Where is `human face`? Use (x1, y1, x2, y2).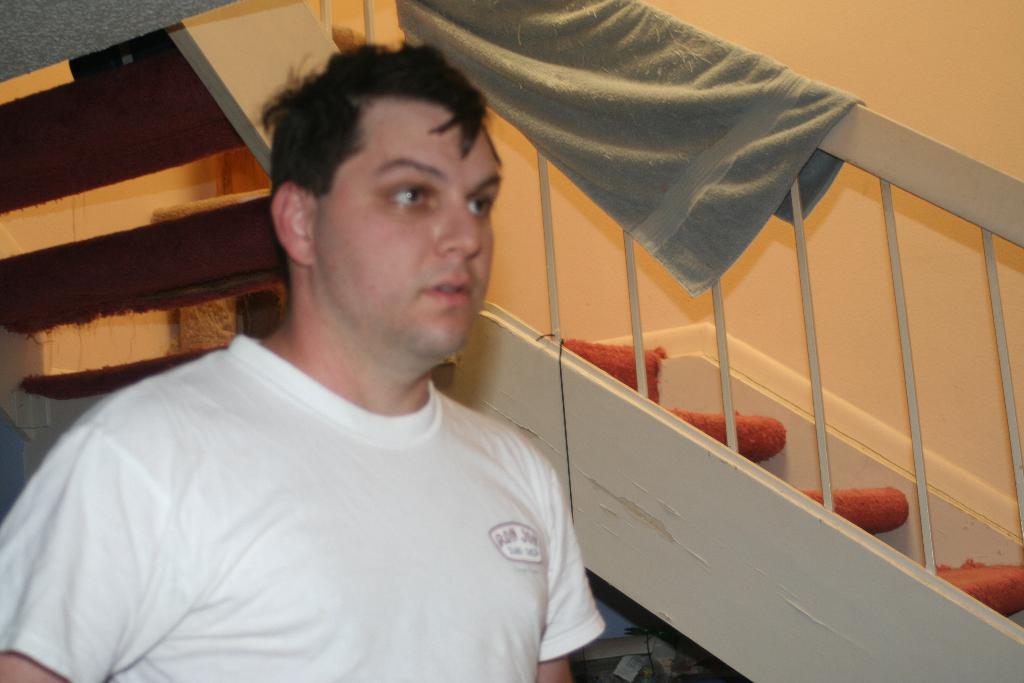
(309, 94, 505, 363).
